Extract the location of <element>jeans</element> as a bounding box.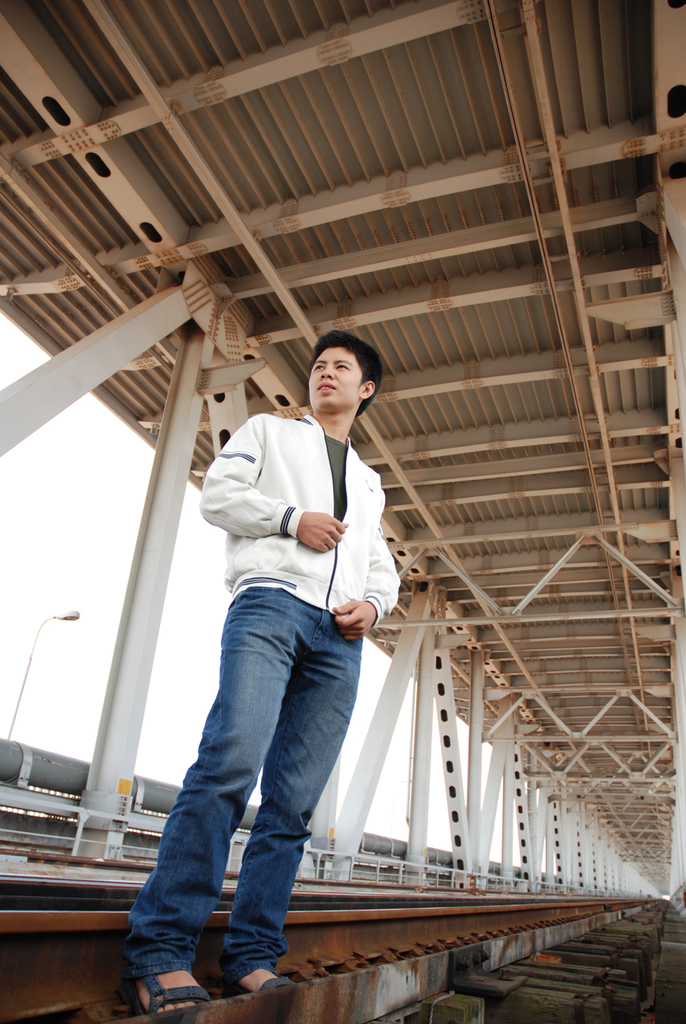
(left=120, top=581, right=375, bottom=1009).
